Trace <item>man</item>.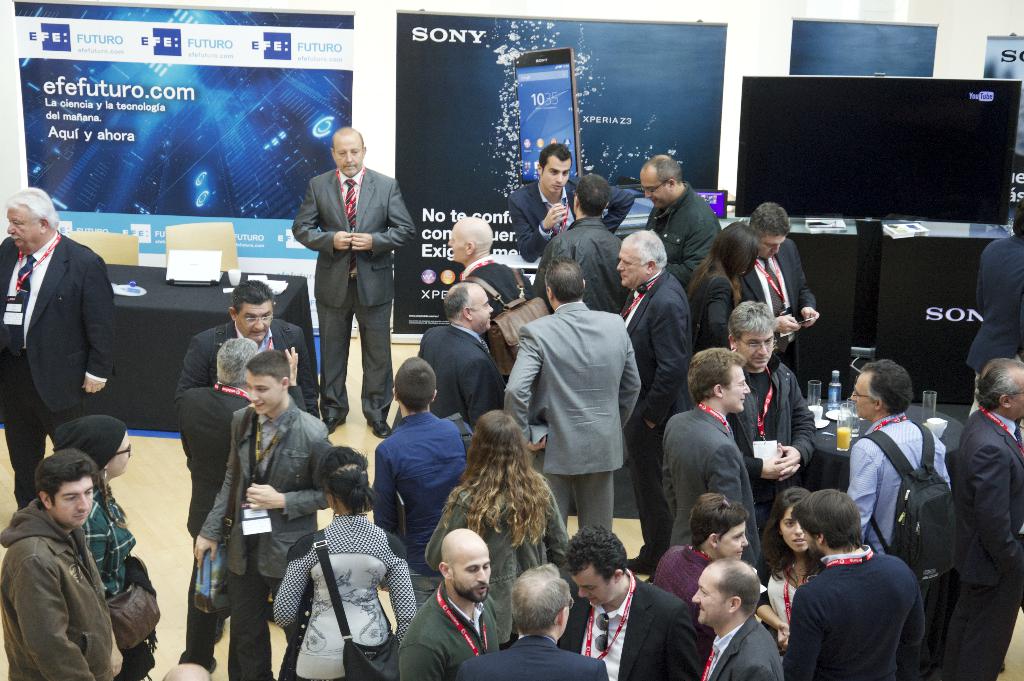
Traced to rect(444, 215, 526, 349).
